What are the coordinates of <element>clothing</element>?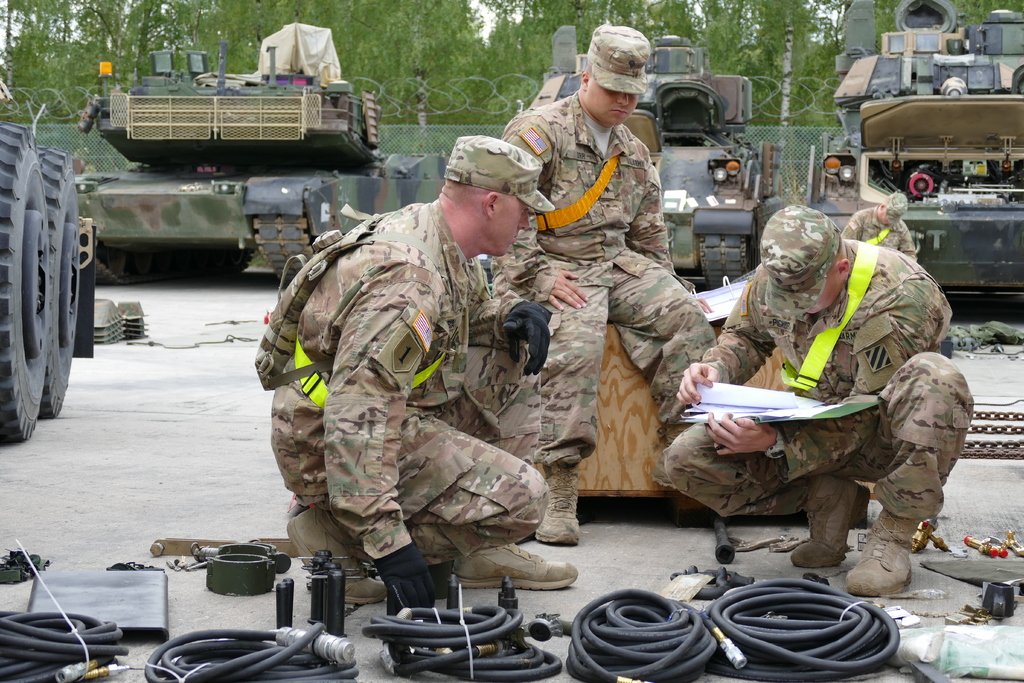
x1=500, y1=99, x2=717, y2=457.
